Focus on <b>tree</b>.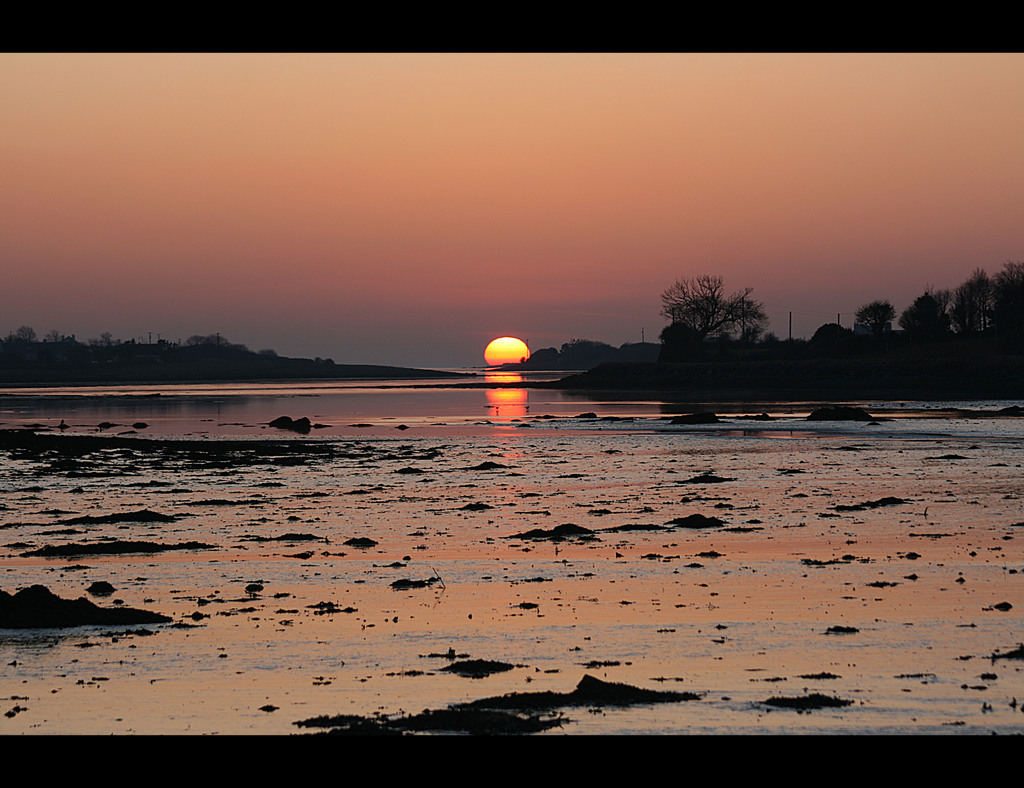
Focused at 95/330/120/355.
